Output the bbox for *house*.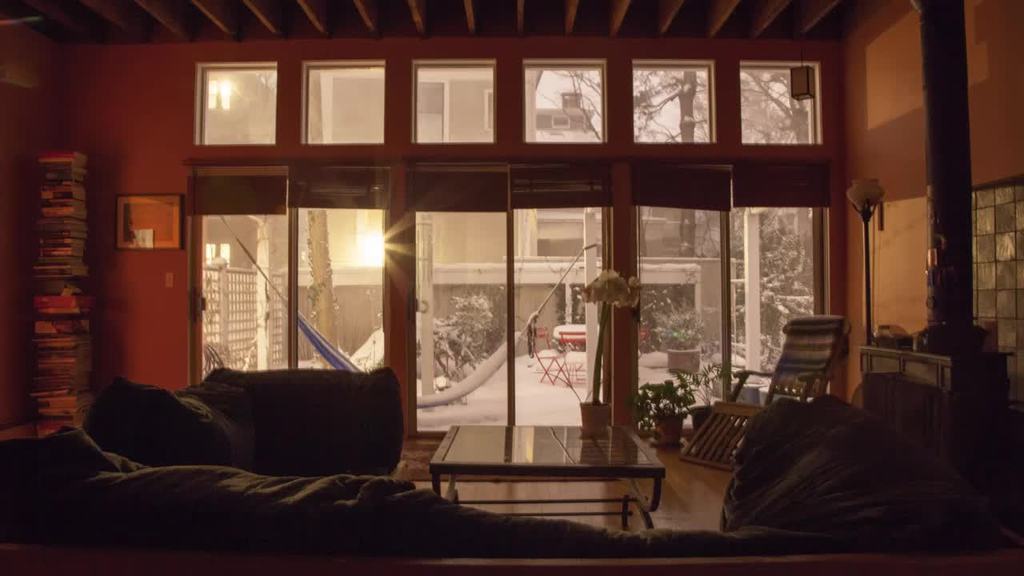
x1=316 y1=70 x2=391 y2=150.
